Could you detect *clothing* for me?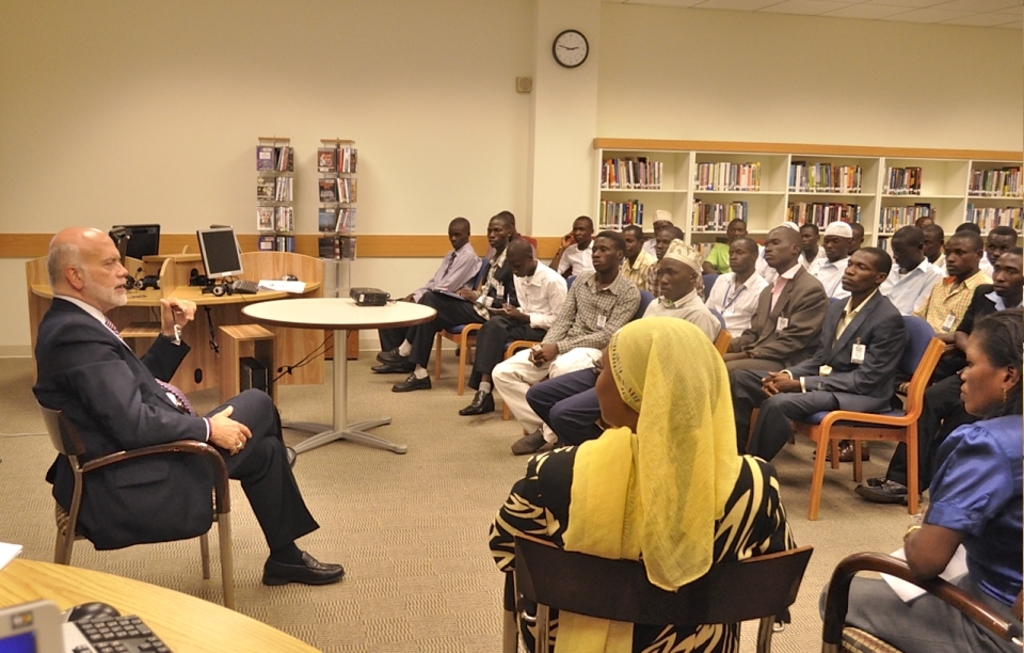
Detection result: BBox(33, 293, 319, 548).
